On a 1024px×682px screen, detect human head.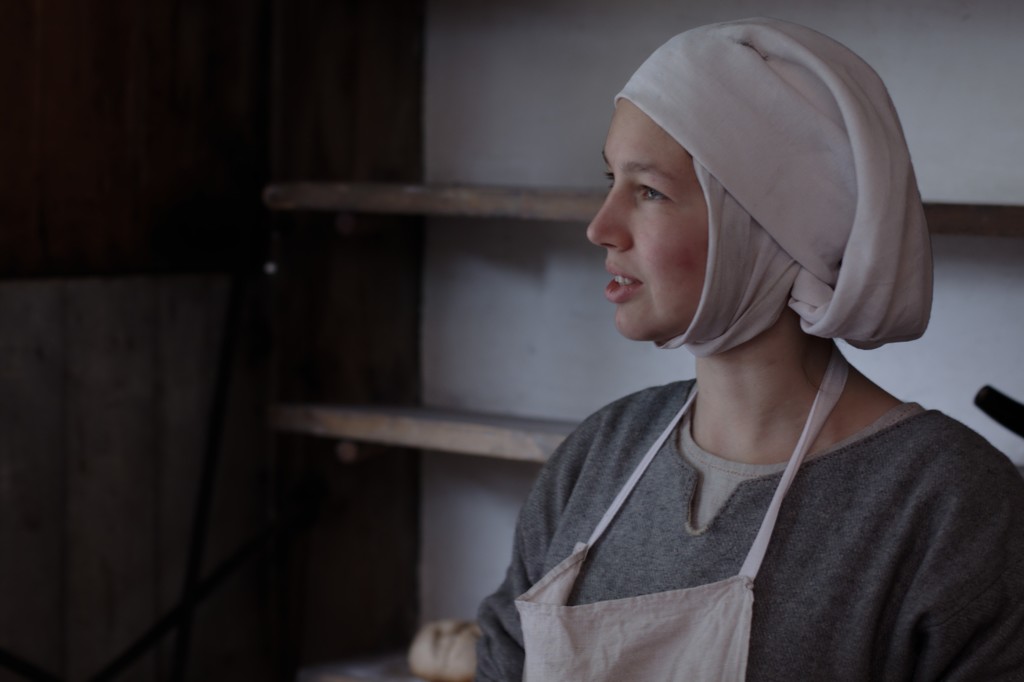
(605,31,752,358).
